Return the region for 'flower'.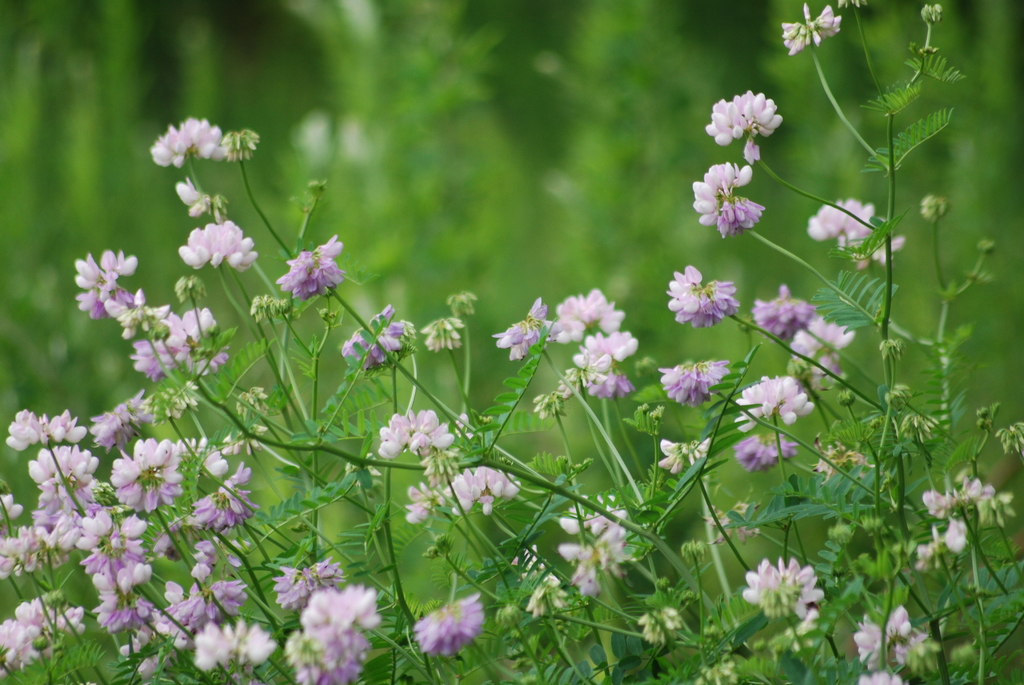
select_region(490, 300, 548, 361).
